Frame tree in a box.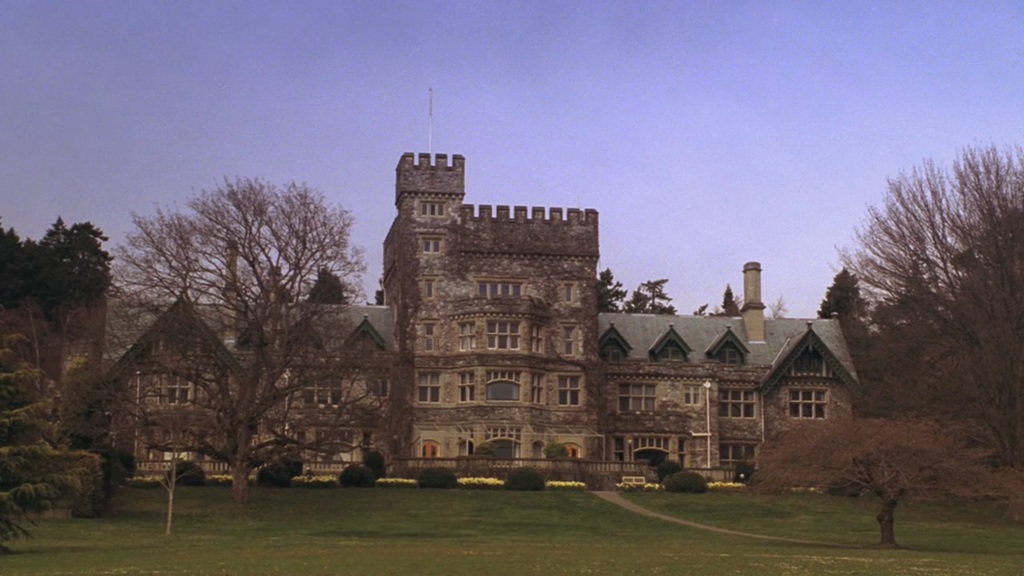
box=[114, 176, 404, 503].
